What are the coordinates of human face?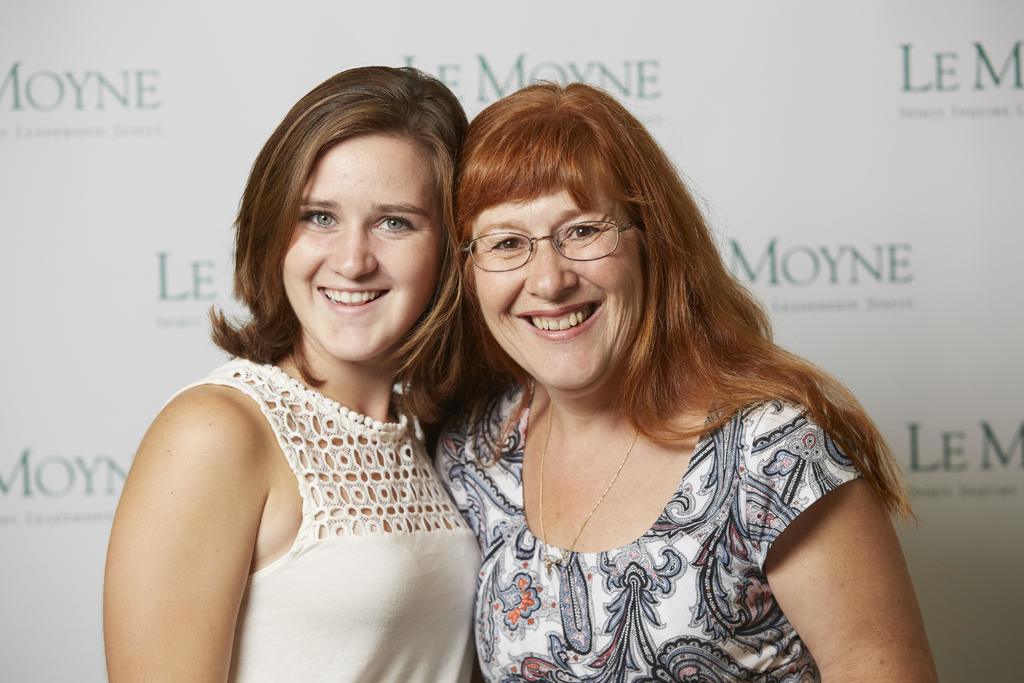
box=[280, 136, 445, 363].
